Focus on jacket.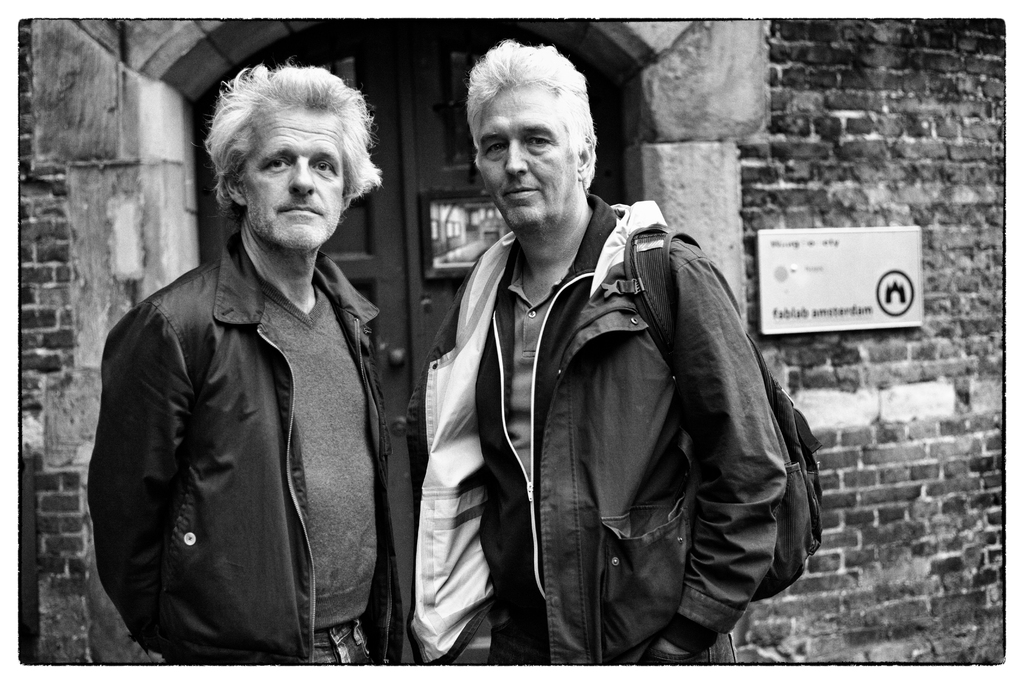
Focused at (x1=84, y1=231, x2=414, y2=660).
